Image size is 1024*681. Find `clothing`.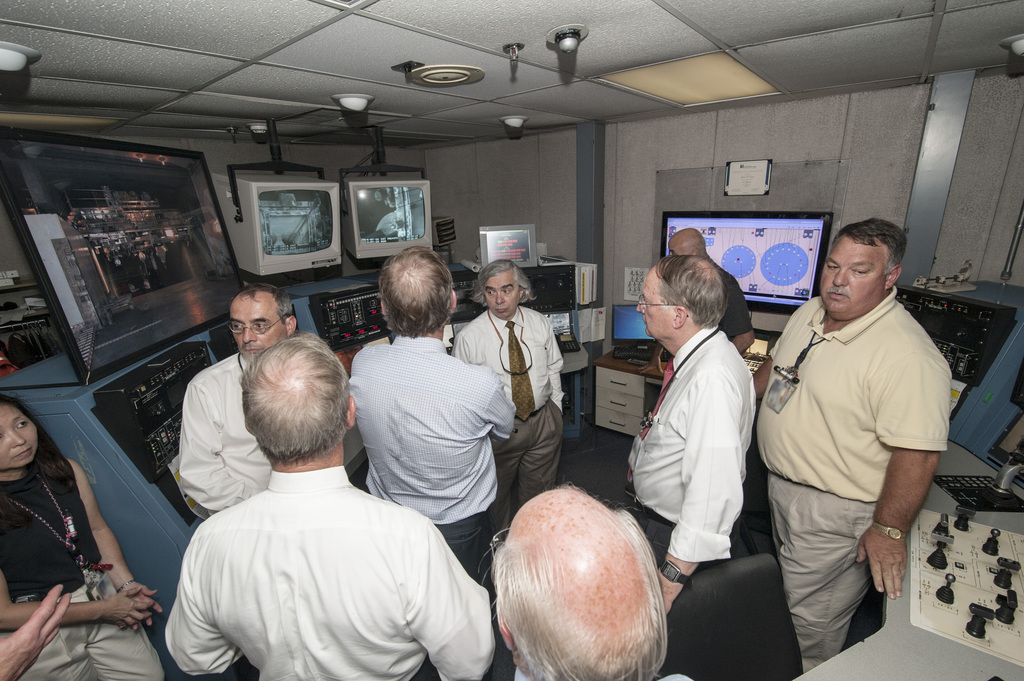
(436,515,483,588).
